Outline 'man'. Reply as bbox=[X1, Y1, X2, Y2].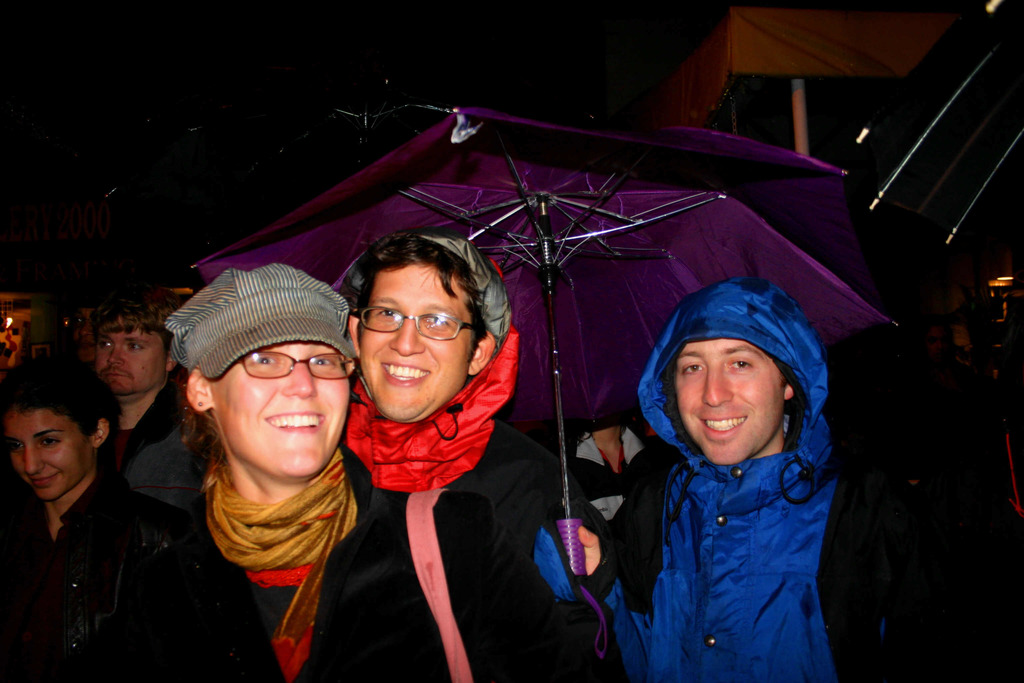
bbox=[330, 229, 619, 682].
